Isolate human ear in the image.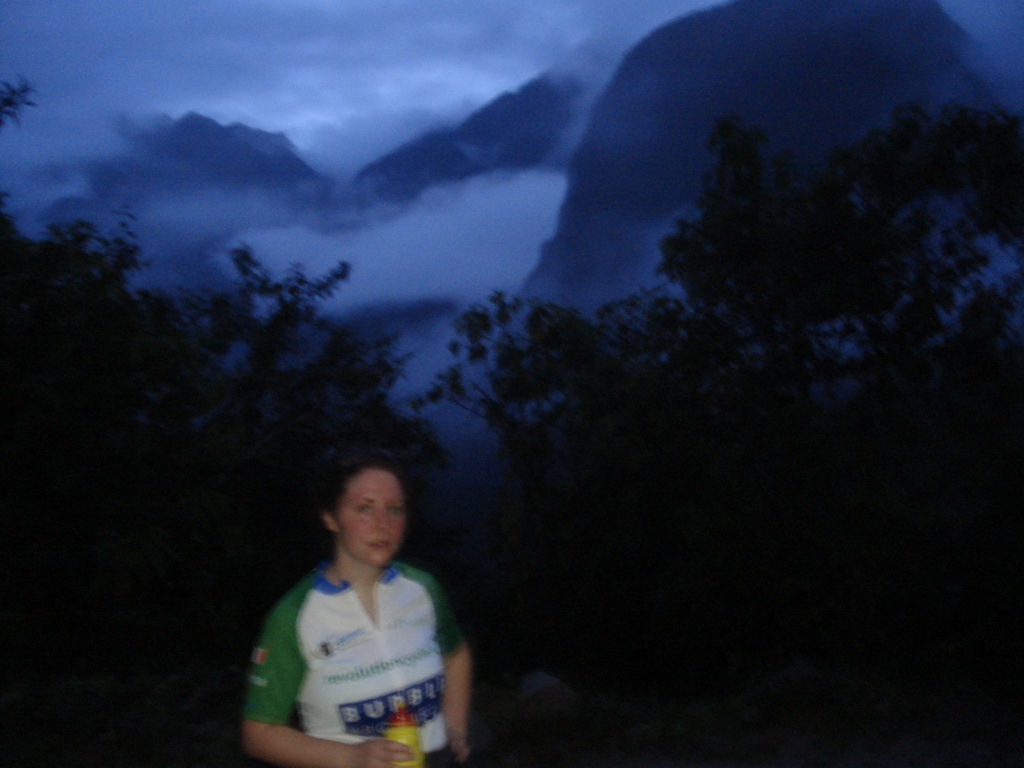
Isolated region: [325, 513, 341, 530].
